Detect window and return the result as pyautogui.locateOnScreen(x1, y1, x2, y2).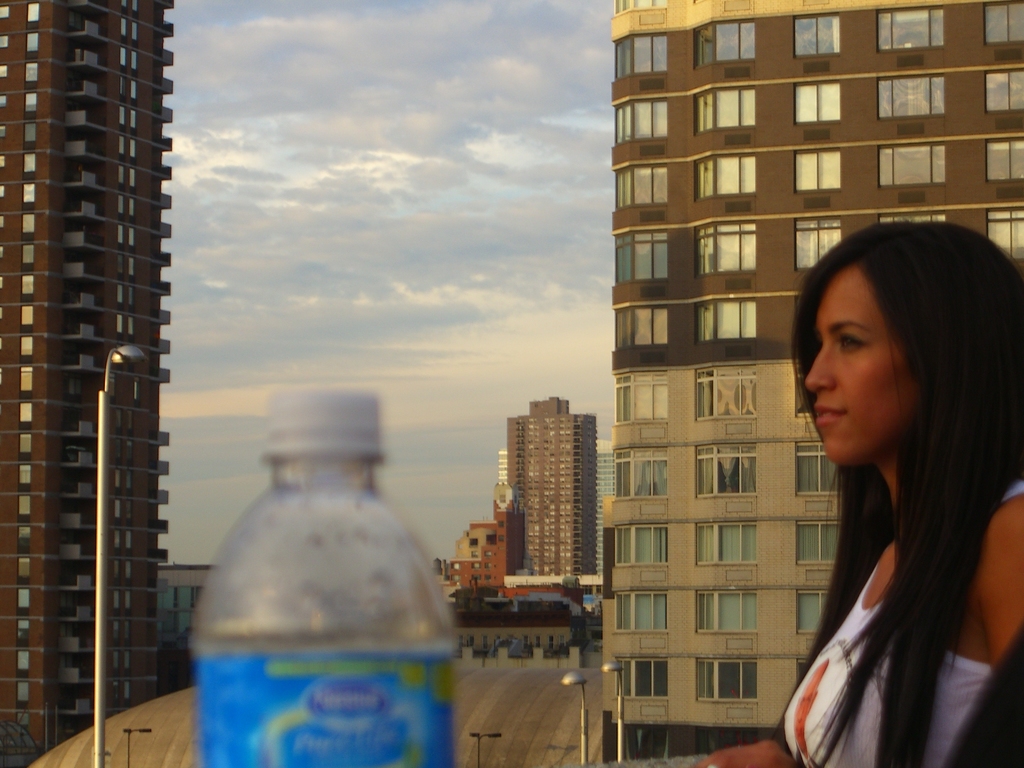
pyautogui.locateOnScreen(691, 224, 756, 271).
